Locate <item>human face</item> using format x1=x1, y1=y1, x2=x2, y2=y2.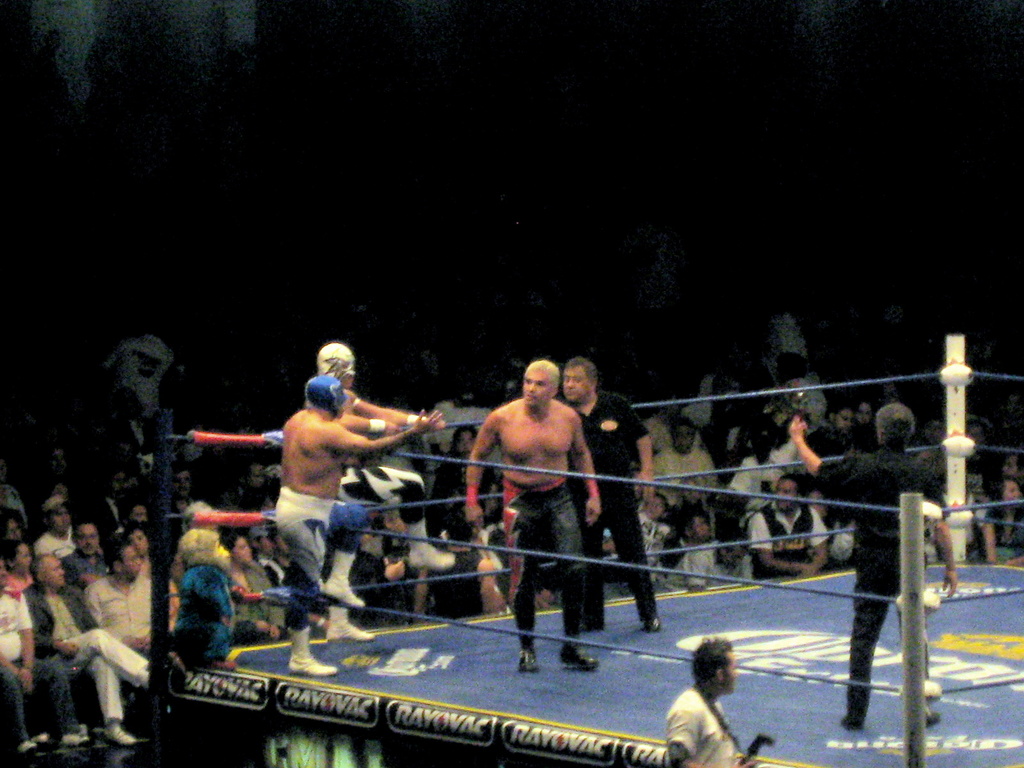
x1=858, y1=405, x2=872, y2=426.
